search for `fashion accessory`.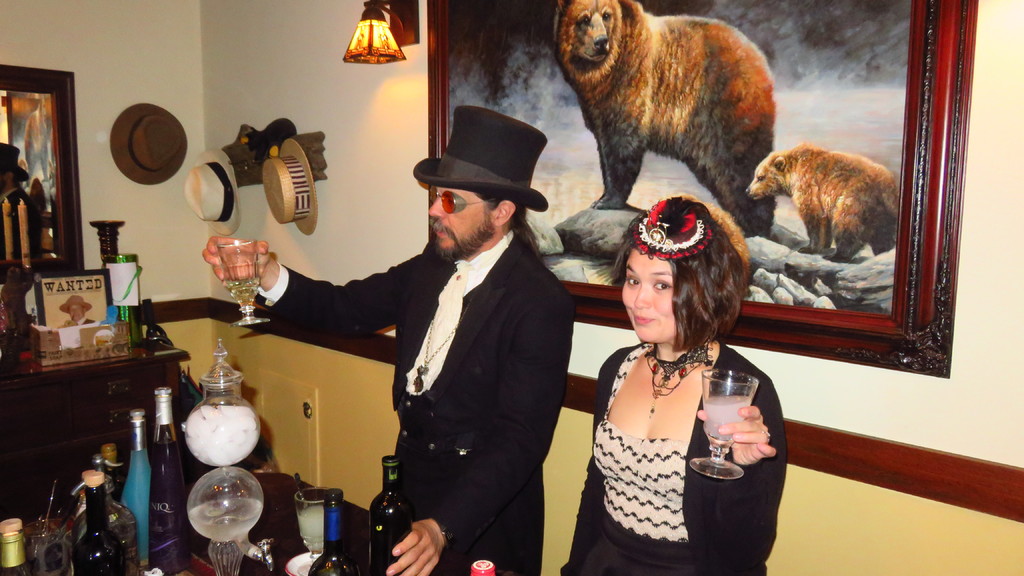
Found at 412,294,474,394.
